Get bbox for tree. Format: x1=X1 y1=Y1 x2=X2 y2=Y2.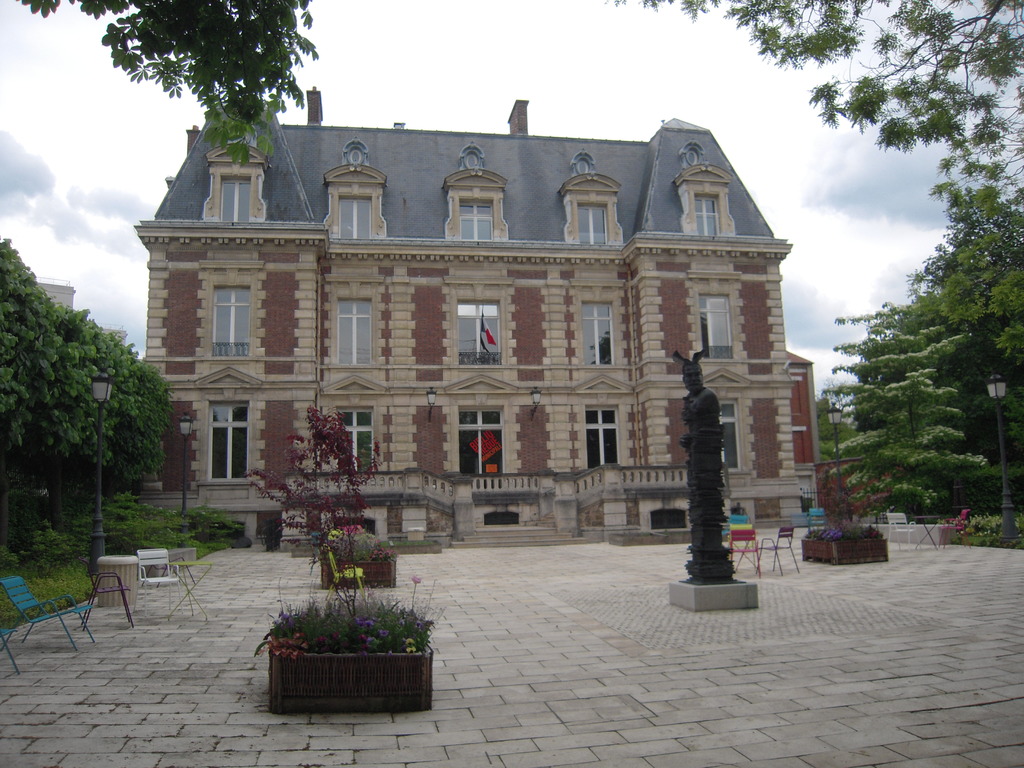
x1=597 y1=0 x2=1023 y2=219.
